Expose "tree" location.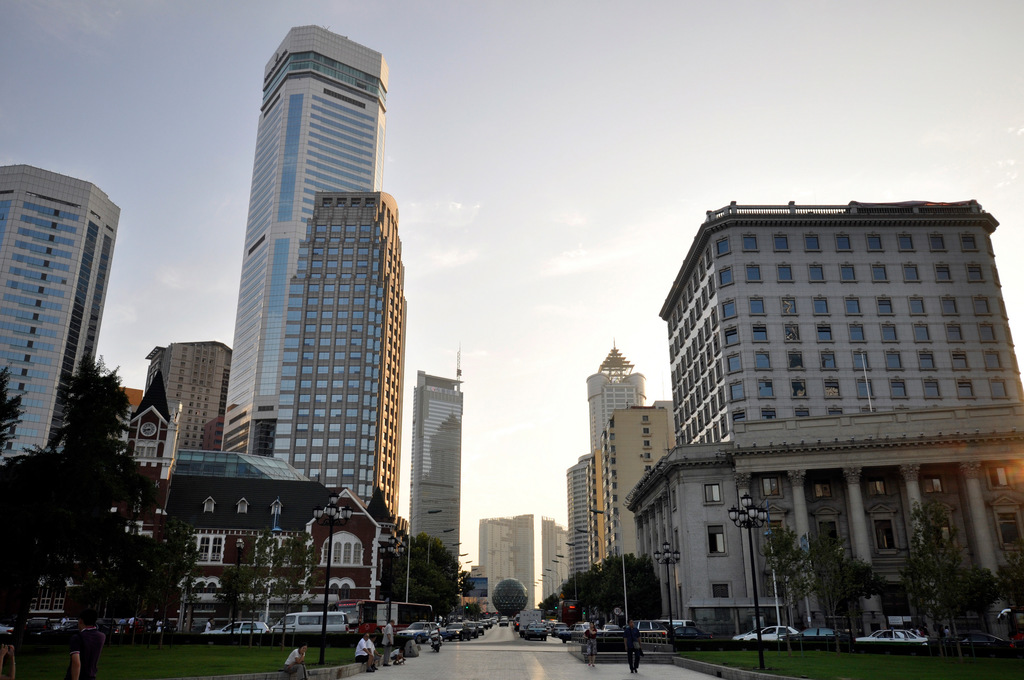
Exposed at pyautogui.locateOnScreen(788, 549, 881, 642).
